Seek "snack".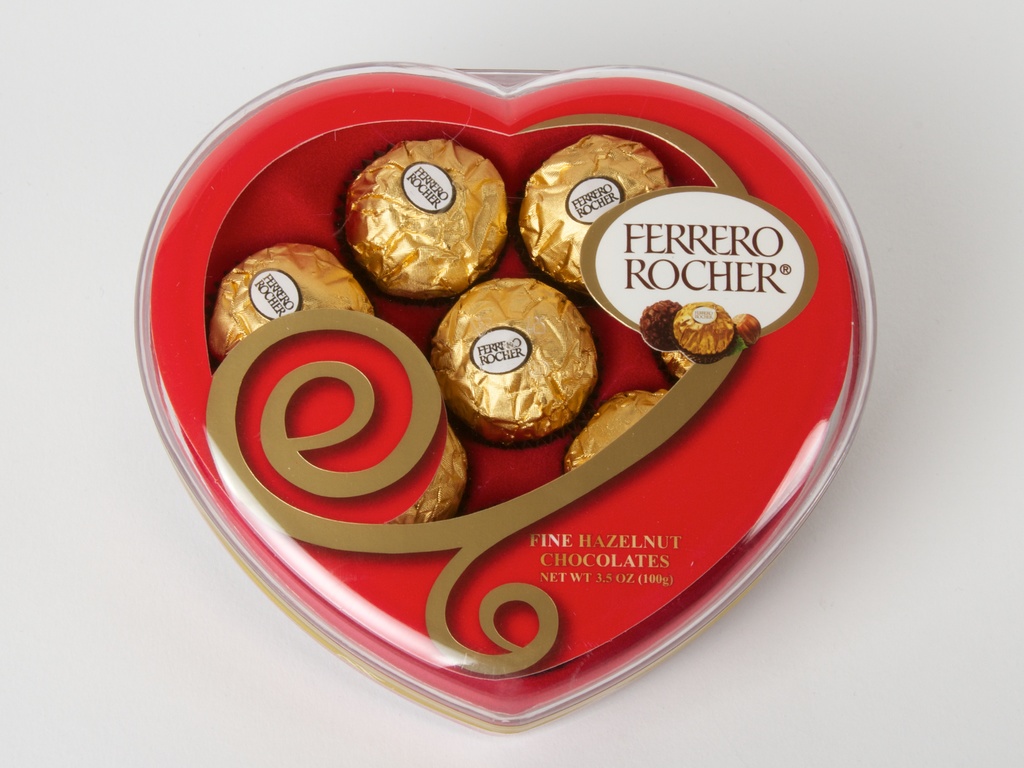
box(428, 274, 596, 446).
